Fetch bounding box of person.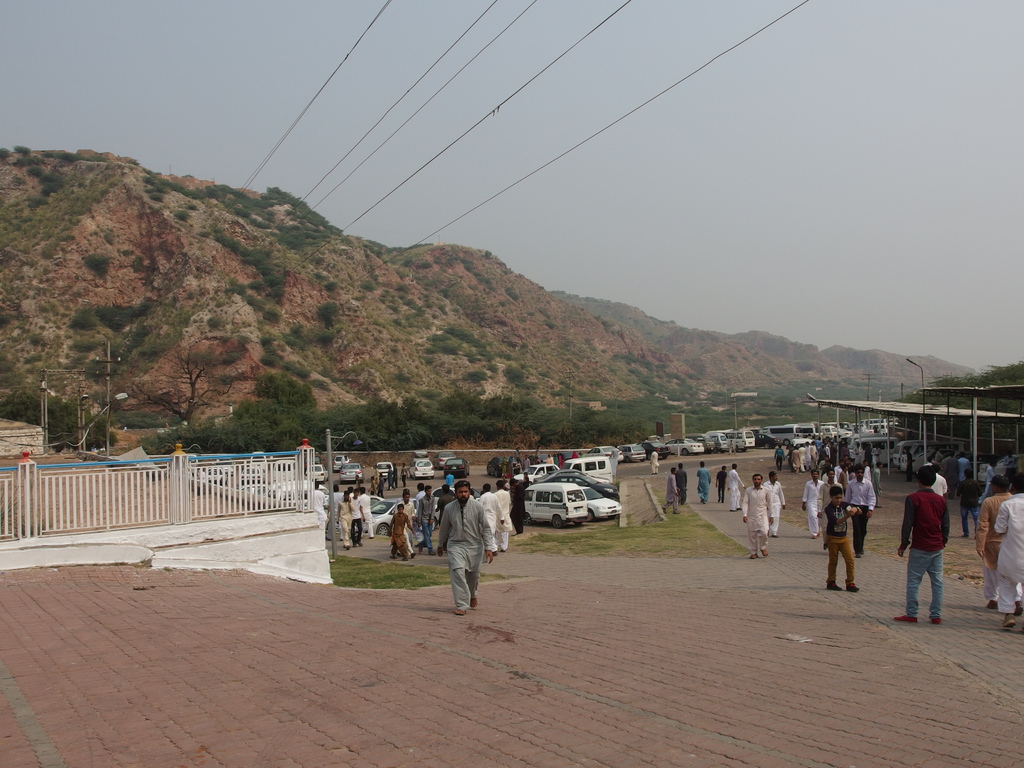
Bbox: 437/472/497/619.
